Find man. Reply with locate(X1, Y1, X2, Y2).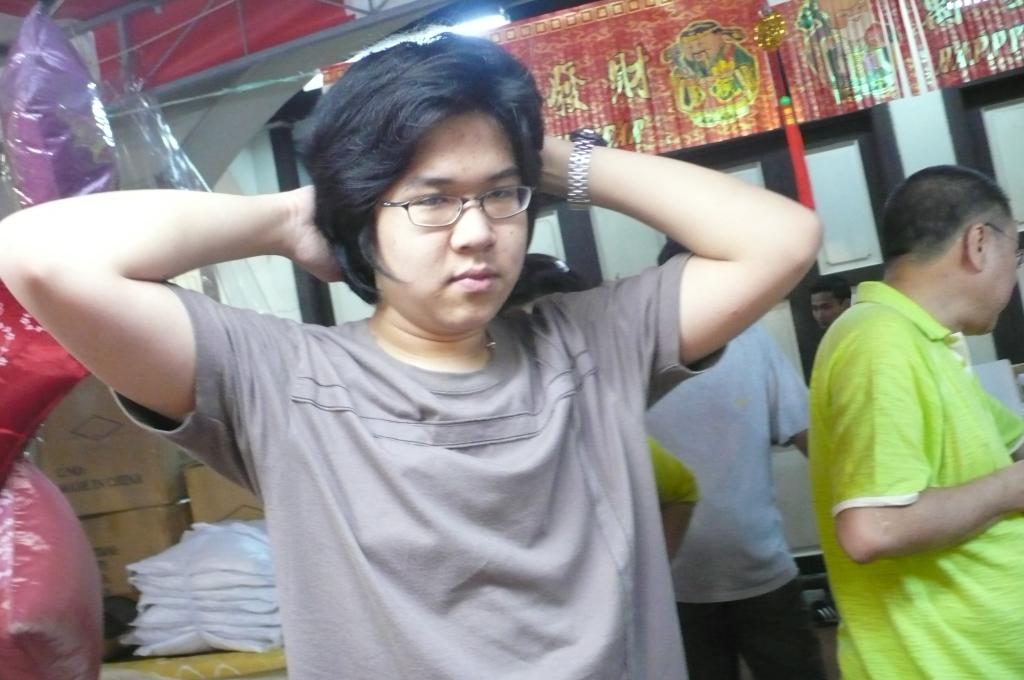
locate(806, 271, 854, 337).
